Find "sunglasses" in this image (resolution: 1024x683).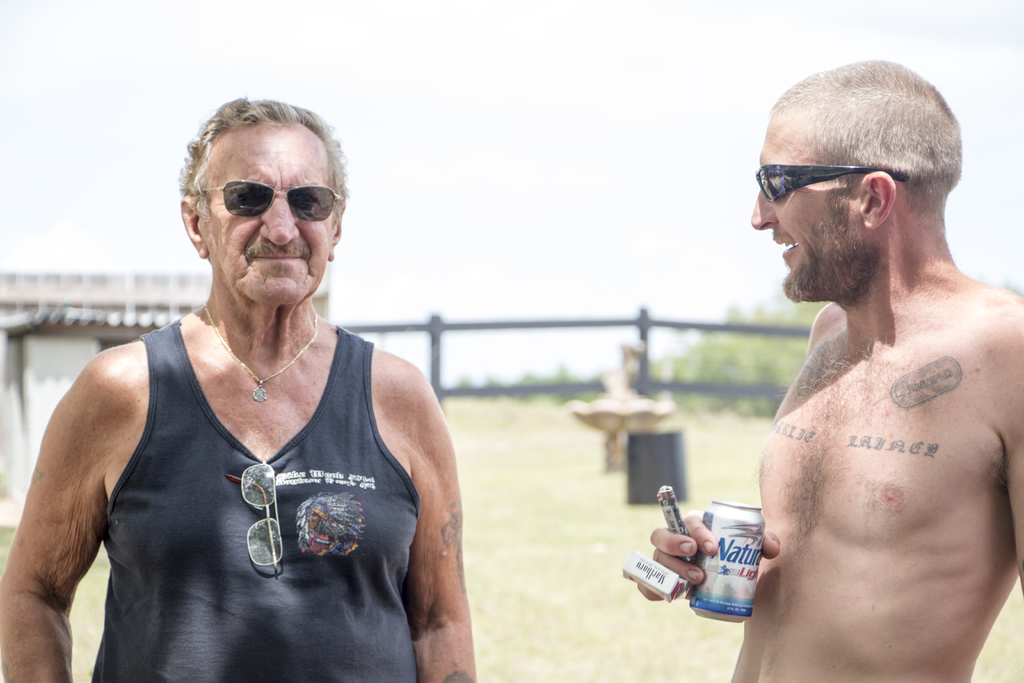
box(199, 179, 341, 223).
